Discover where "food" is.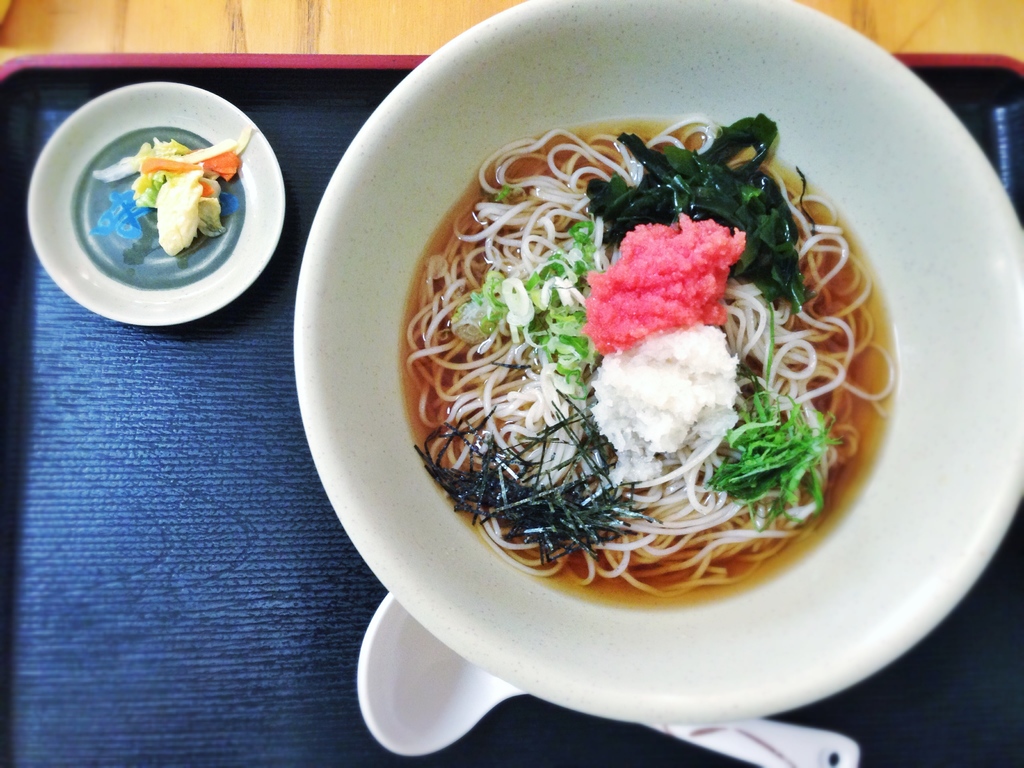
Discovered at {"left": 420, "top": 52, "right": 863, "bottom": 568}.
